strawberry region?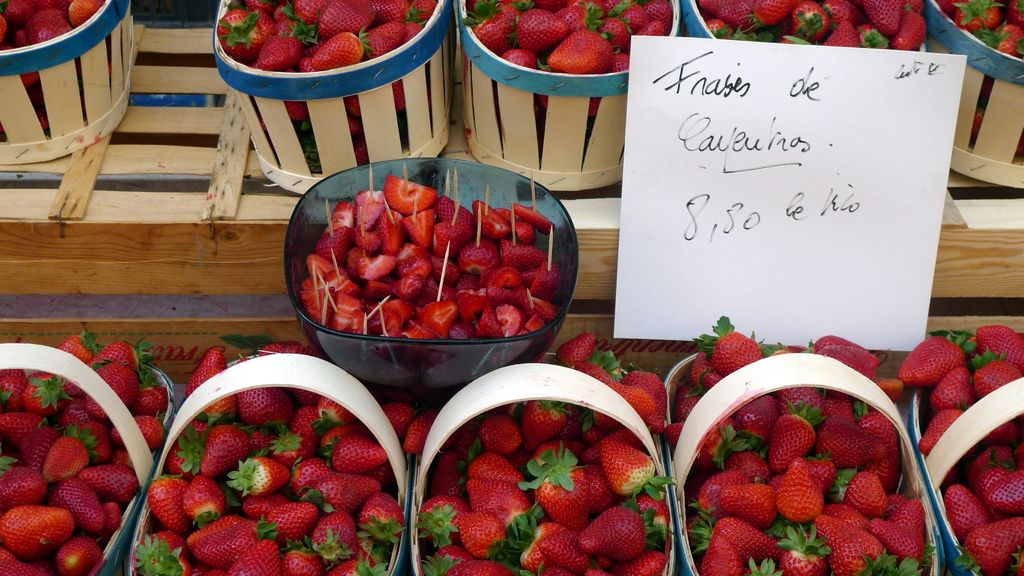
1004 0 1023 32
